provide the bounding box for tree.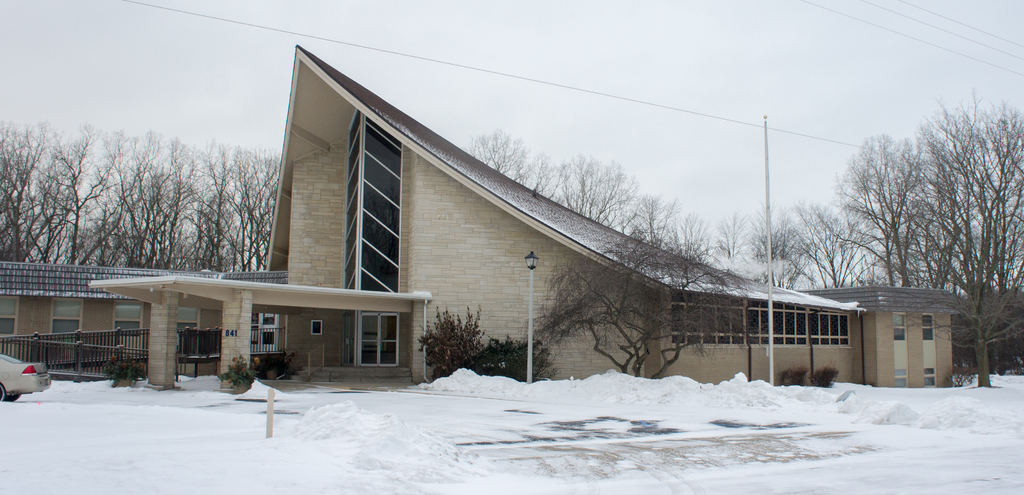
451,118,561,186.
